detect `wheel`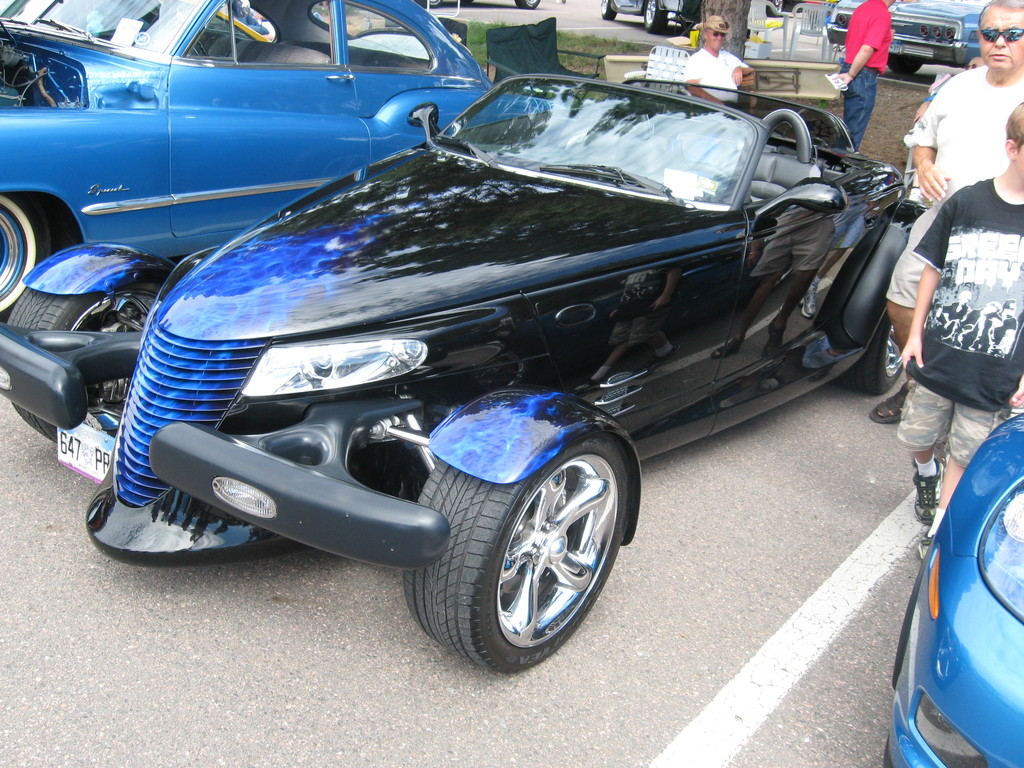
[x1=8, y1=285, x2=160, y2=442]
